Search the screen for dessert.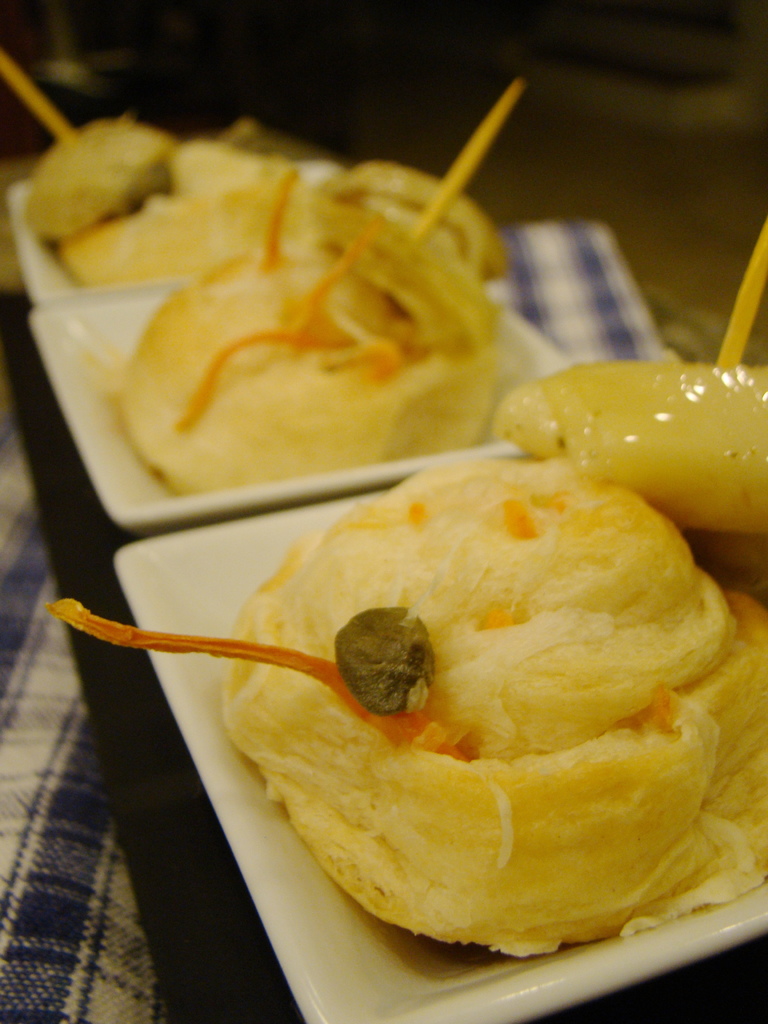
Found at x1=208 y1=465 x2=753 y2=924.
